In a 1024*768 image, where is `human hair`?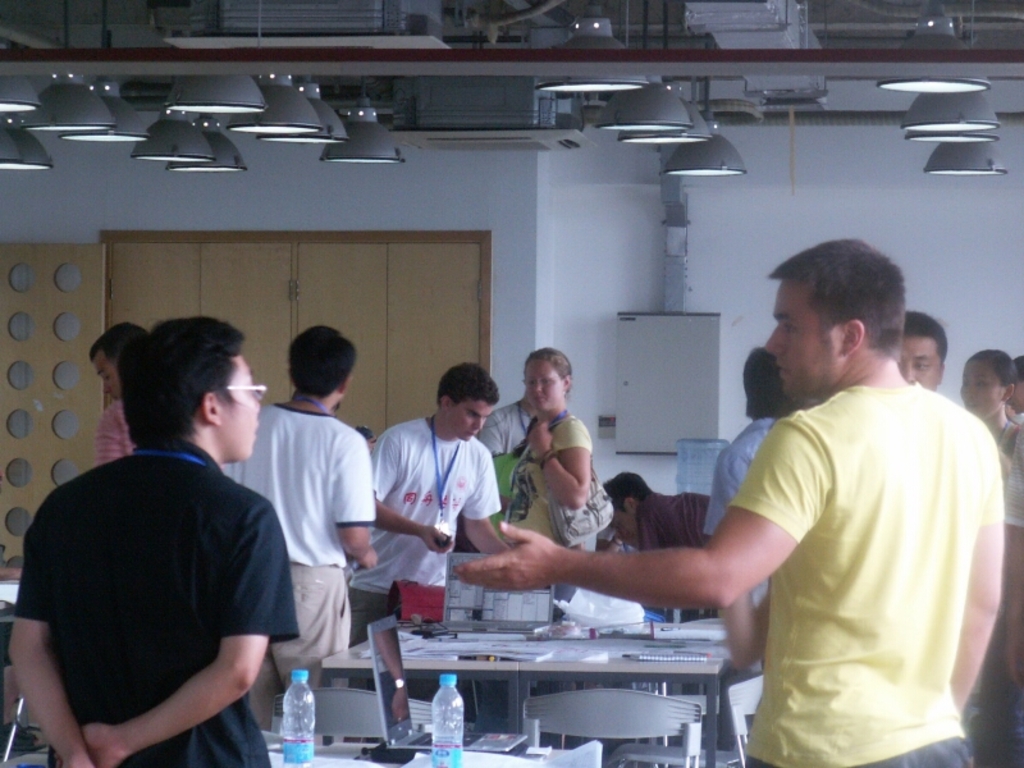
524:347:566:397.
